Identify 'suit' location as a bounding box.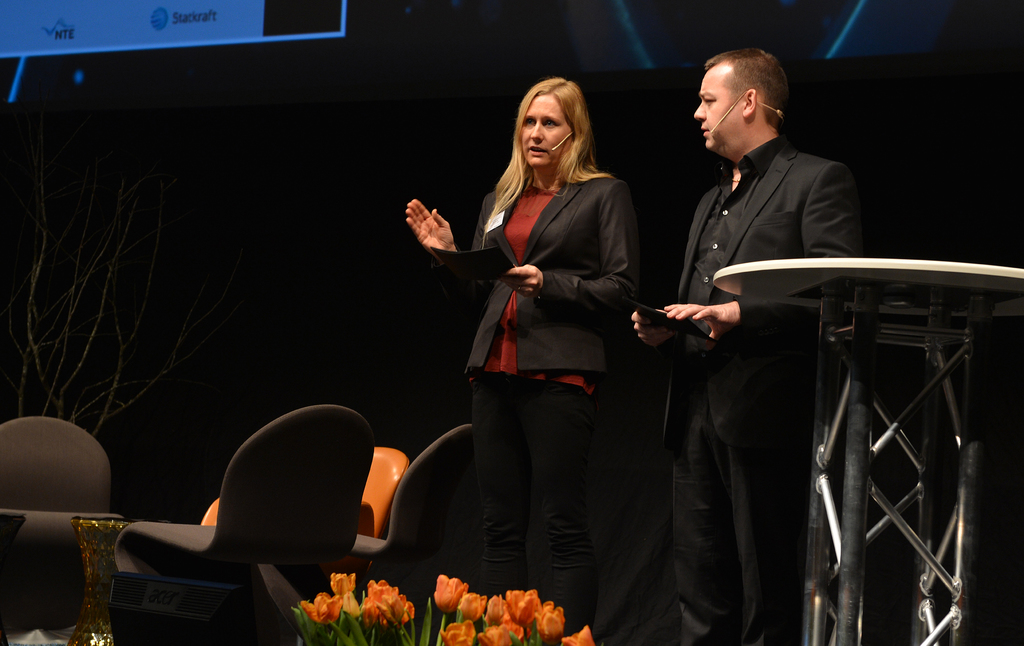
<region>644, 66, 890, 578</region>.
